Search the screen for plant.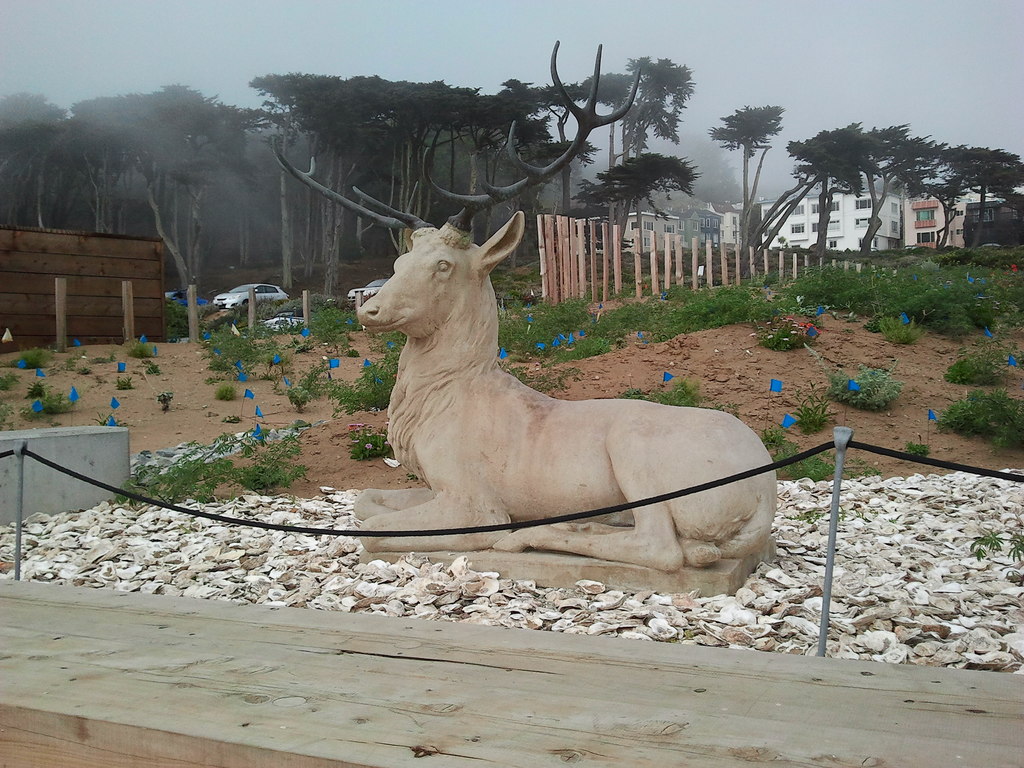
Found at [346, 427, 390, 461].
